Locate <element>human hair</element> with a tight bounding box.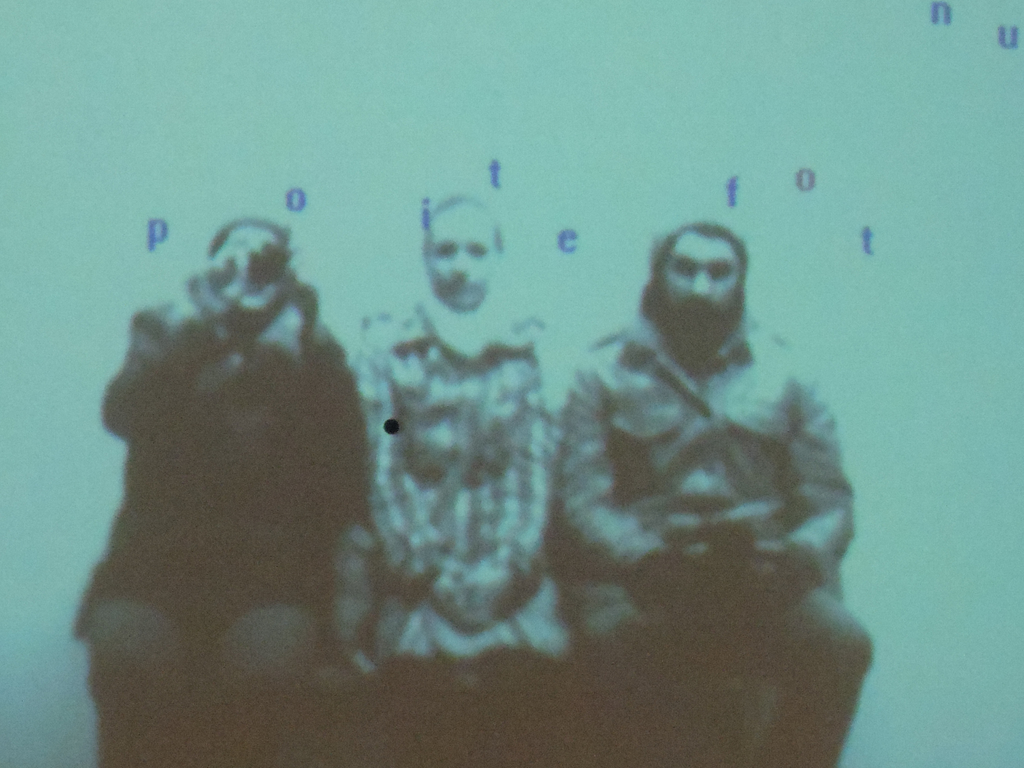
(630, 220, 761, 366).
